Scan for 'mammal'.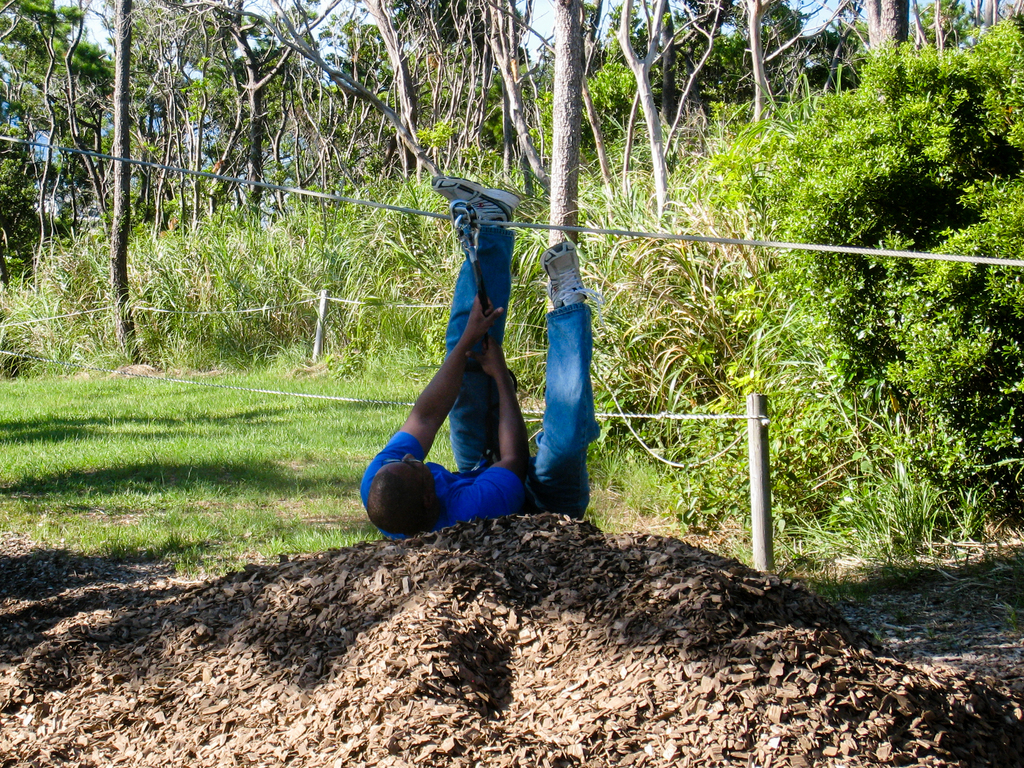
Scan result: [353,173,600,523].
